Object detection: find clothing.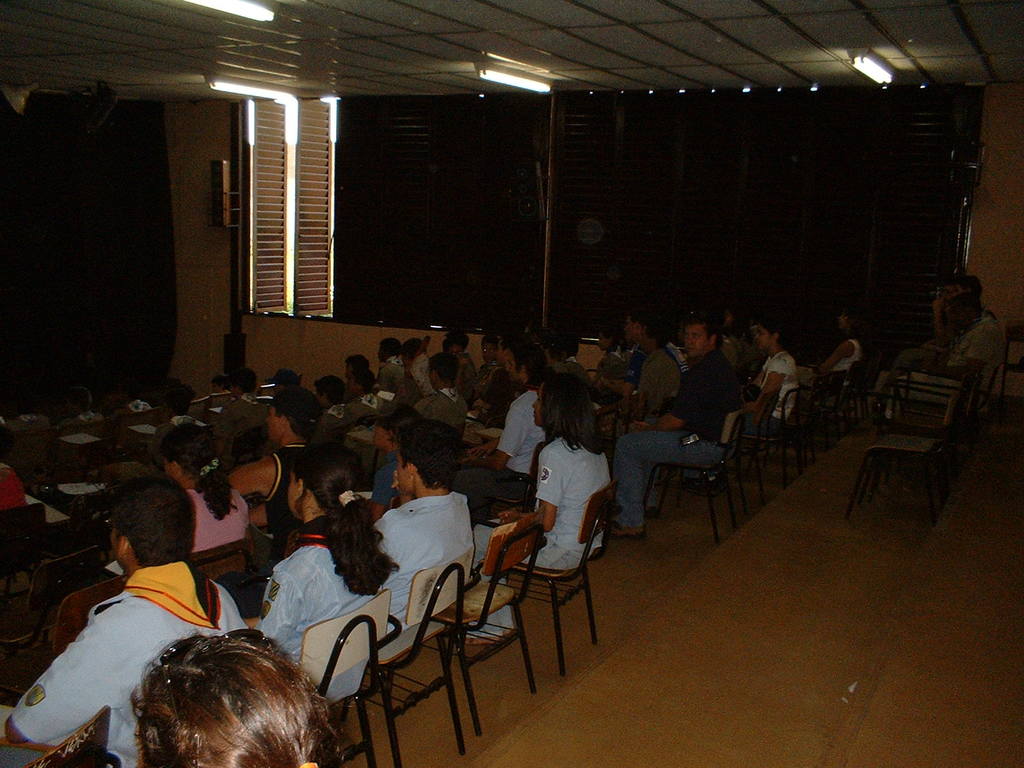
bbox=[328, 403, 360, 430].
